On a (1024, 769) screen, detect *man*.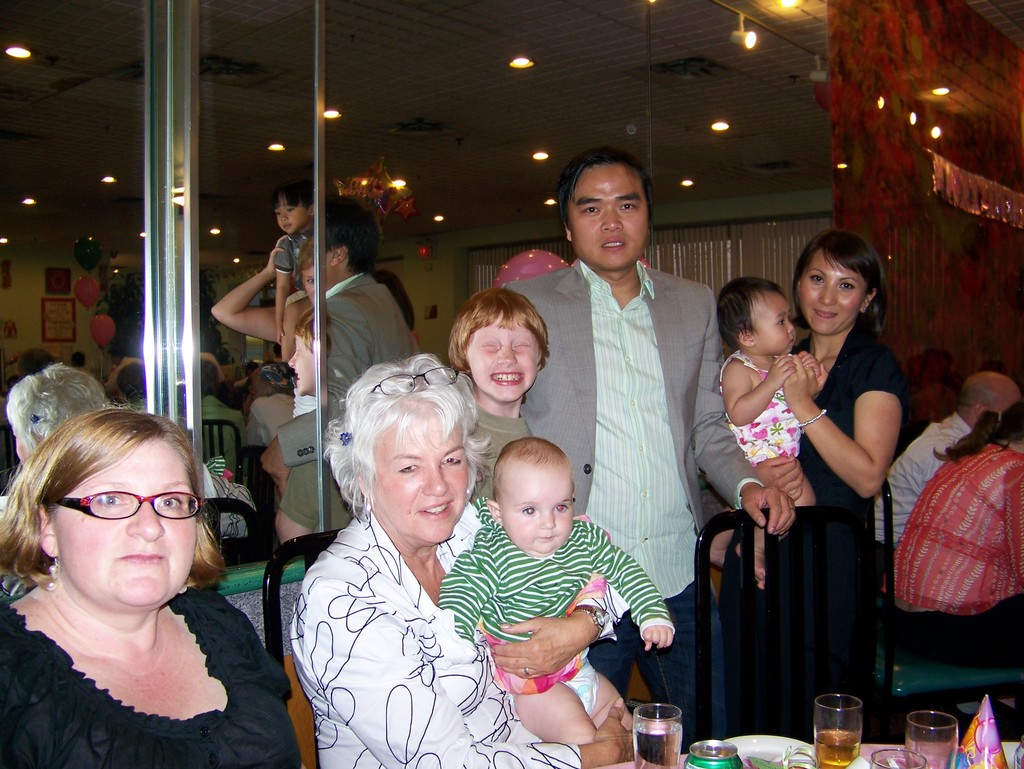
(left=864, top=369, right=1022, bottom=559).
